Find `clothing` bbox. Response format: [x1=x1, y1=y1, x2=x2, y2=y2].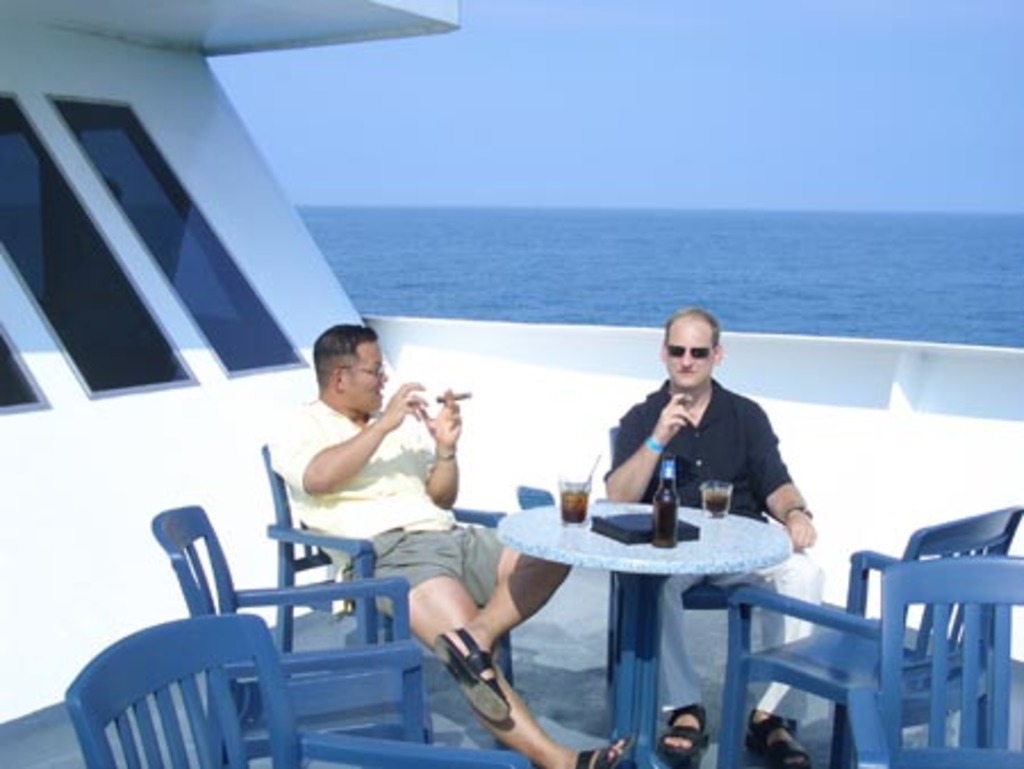
[x1=275, y1=380, x2=523, y2=646].
